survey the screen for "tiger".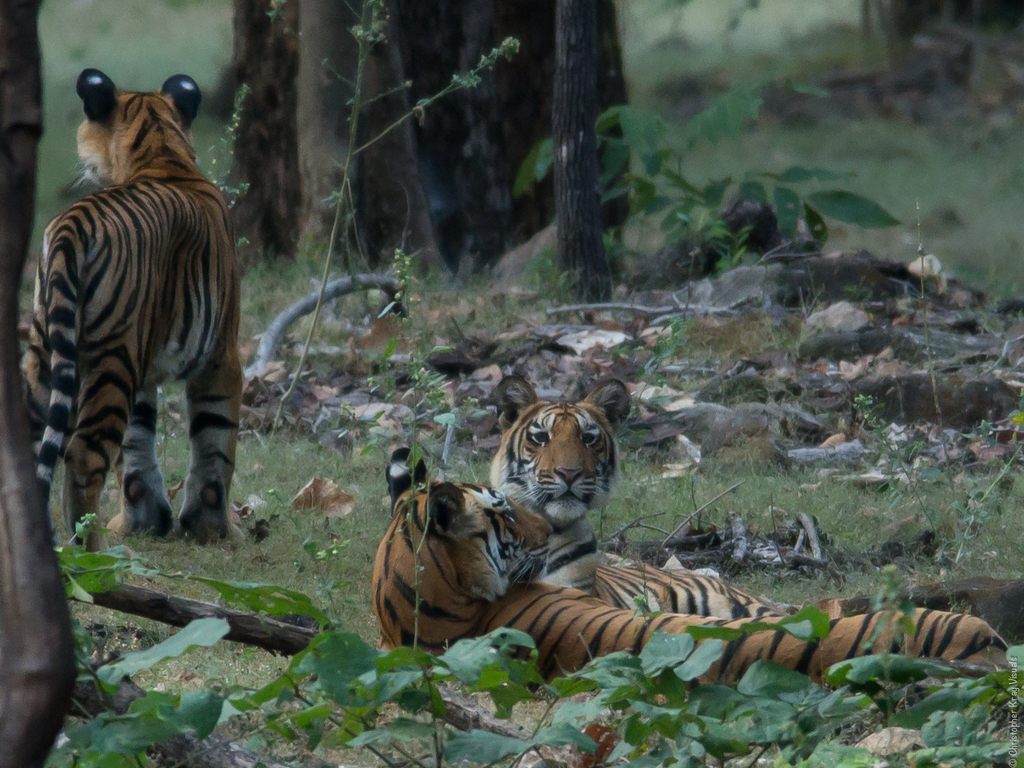
Survey found: (left=3, top=65, right=241, bottom=544).
